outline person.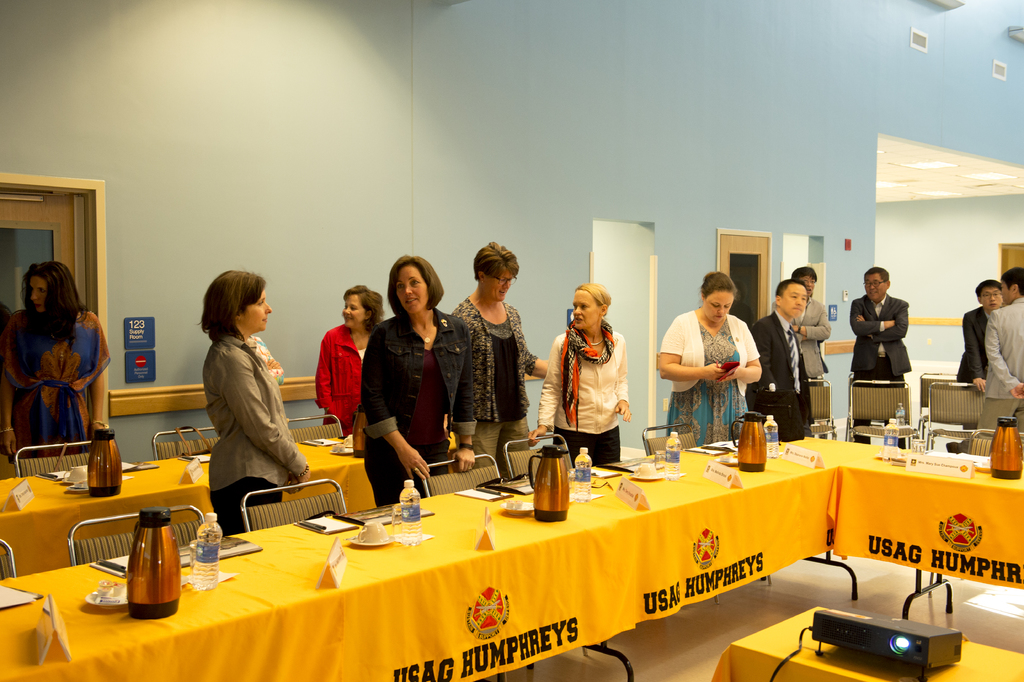
Outline: locate(530, 284, 631, 467).
